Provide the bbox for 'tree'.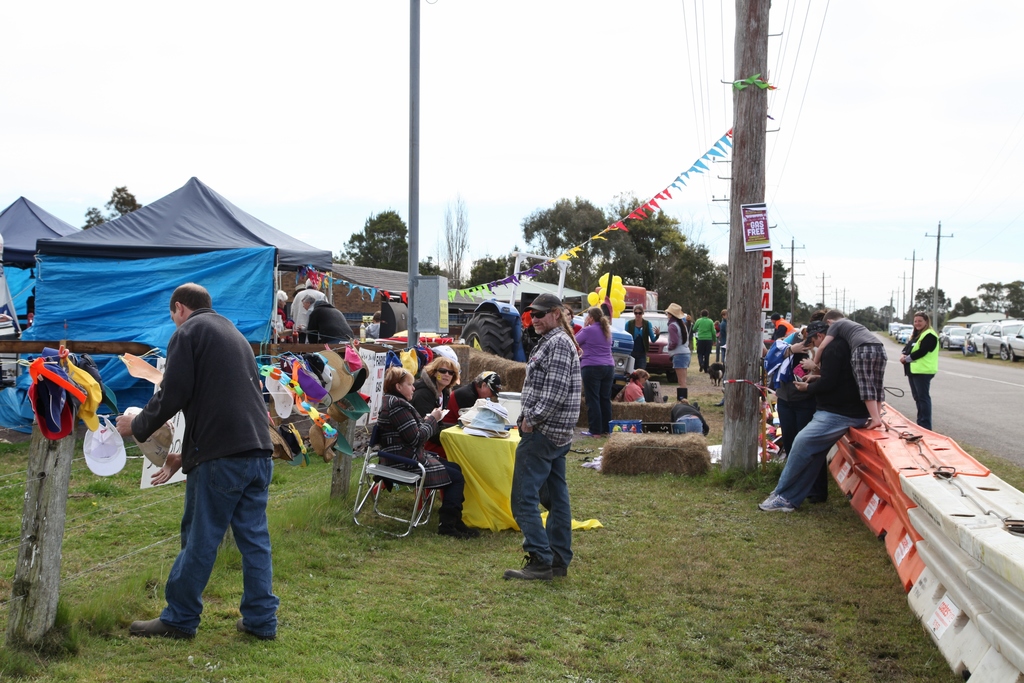
<bbox>416, 253, 448, 281</bbox>.
